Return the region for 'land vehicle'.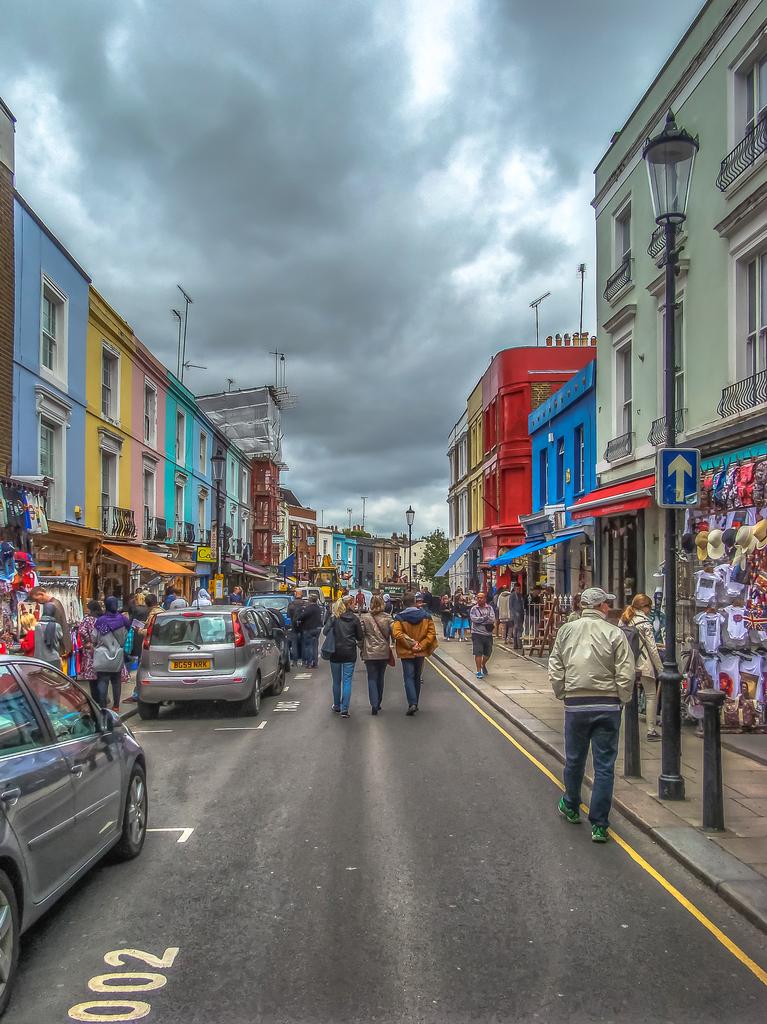
{"left": 251, "top": 584, "right": 299, "bottom": 634}.
